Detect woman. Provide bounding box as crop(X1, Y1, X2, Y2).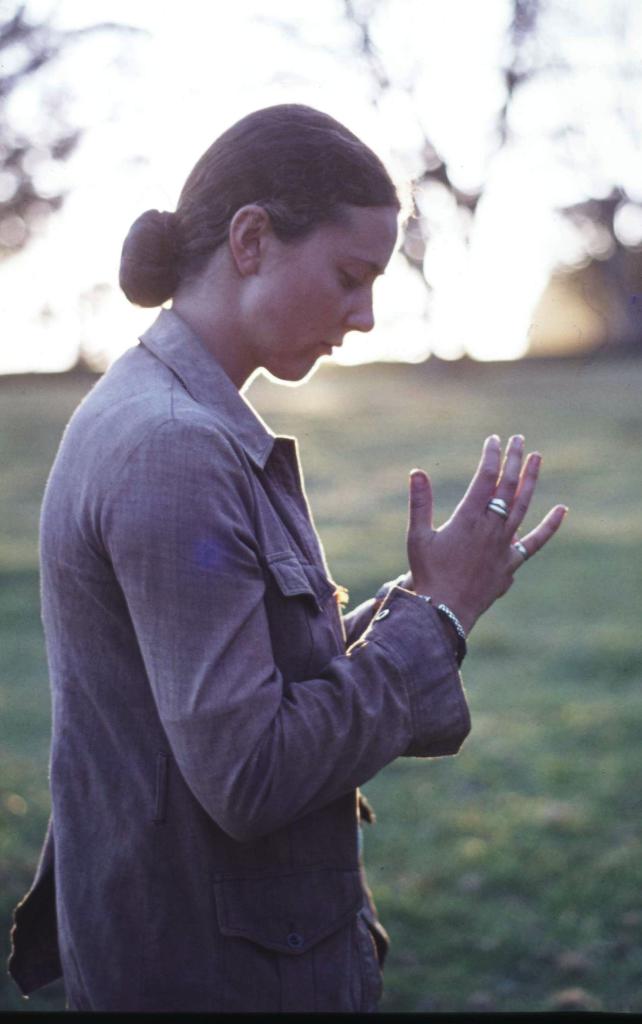
crop(24, 129, 534, 990).
